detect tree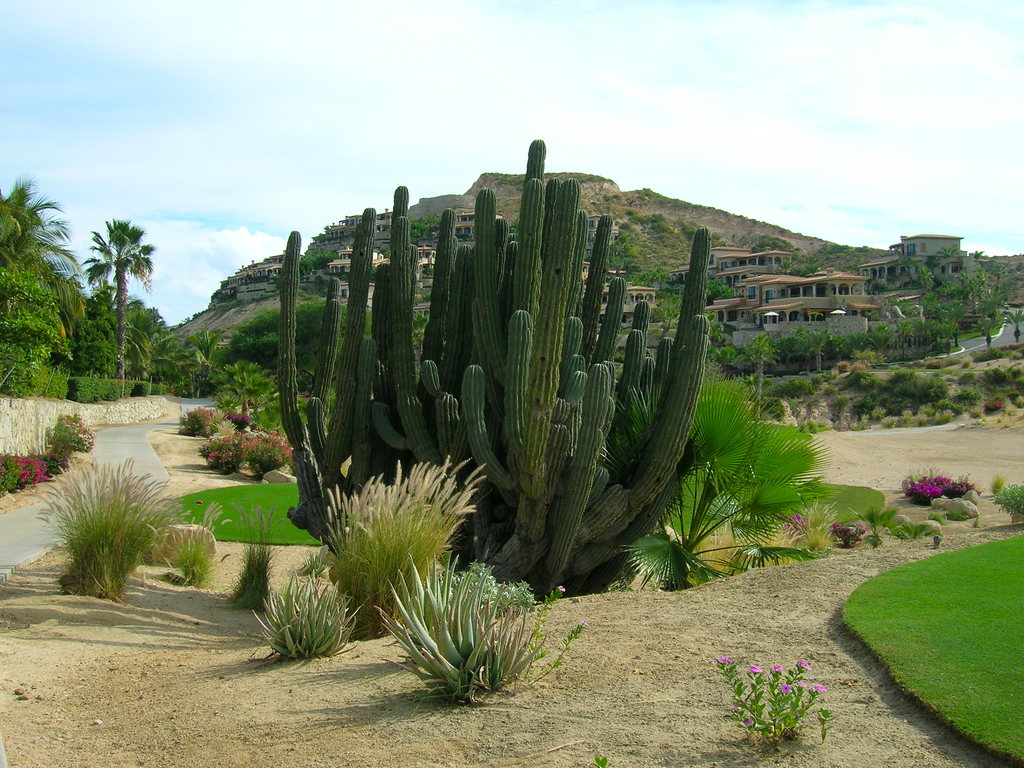
bbox=[838, 333, 861, 369]
